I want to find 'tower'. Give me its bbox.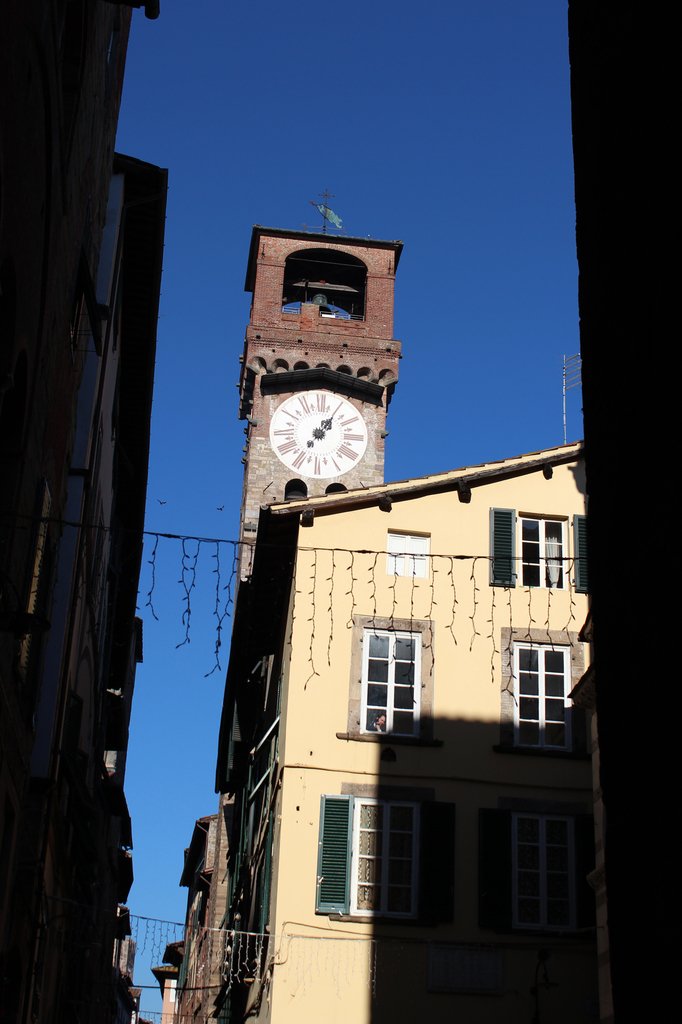
[left=202, top=228, right=403, bottom=1023].
